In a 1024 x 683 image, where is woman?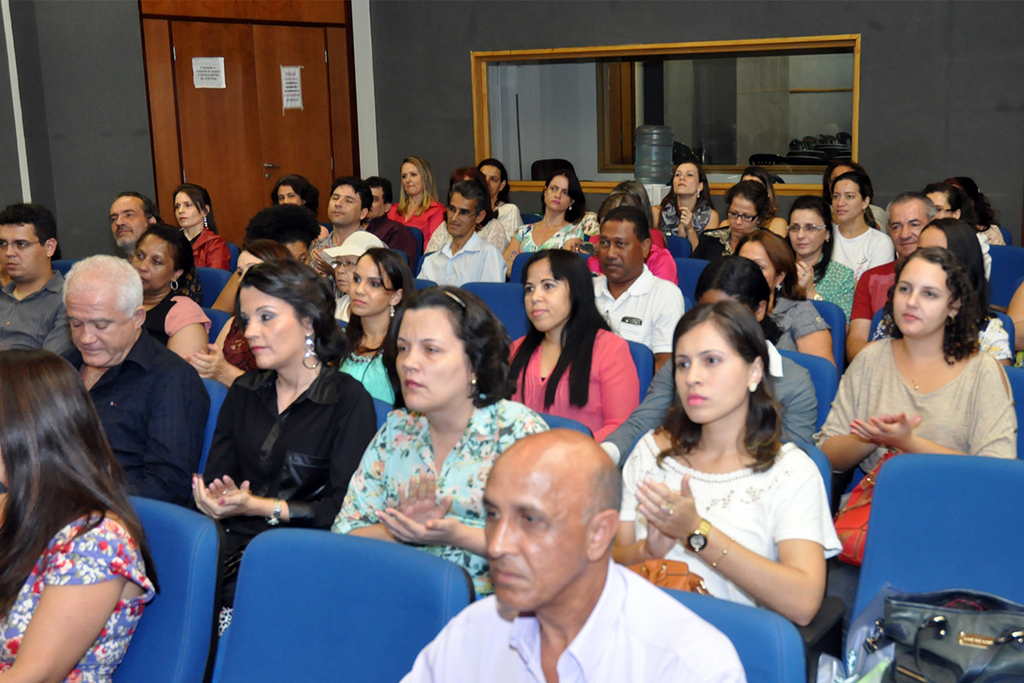
(496, 243, 638, 439).
